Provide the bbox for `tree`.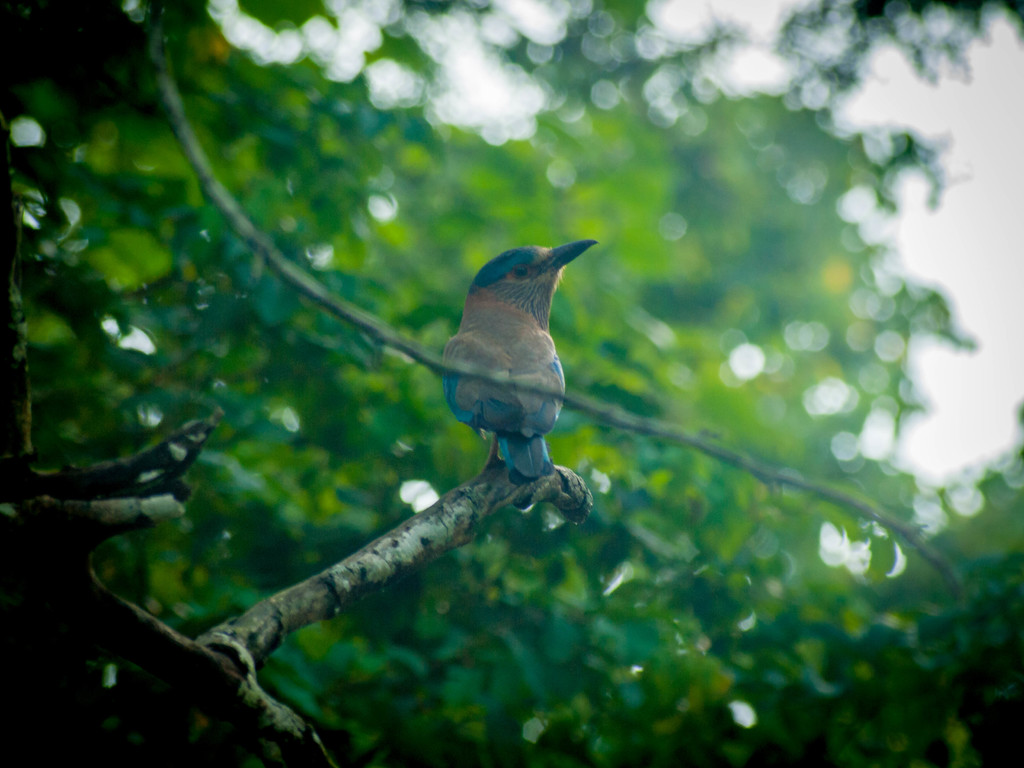
x1=0, y1=0, x2=968, y2=767.
